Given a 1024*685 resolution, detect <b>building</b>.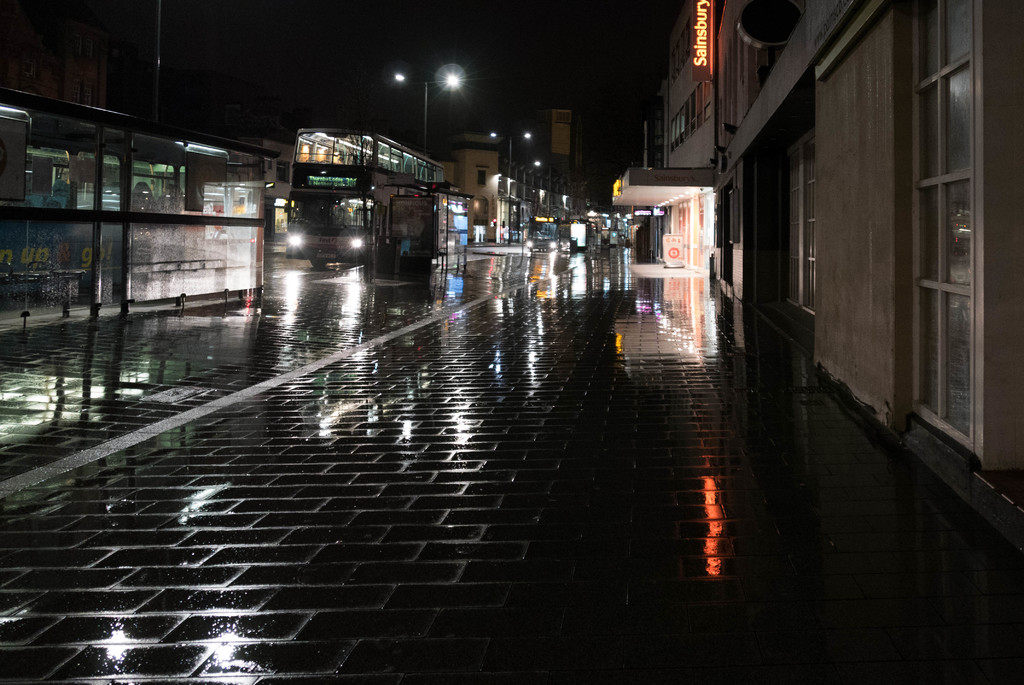
[x1=543, y1=106, x2=569, y2=153].
